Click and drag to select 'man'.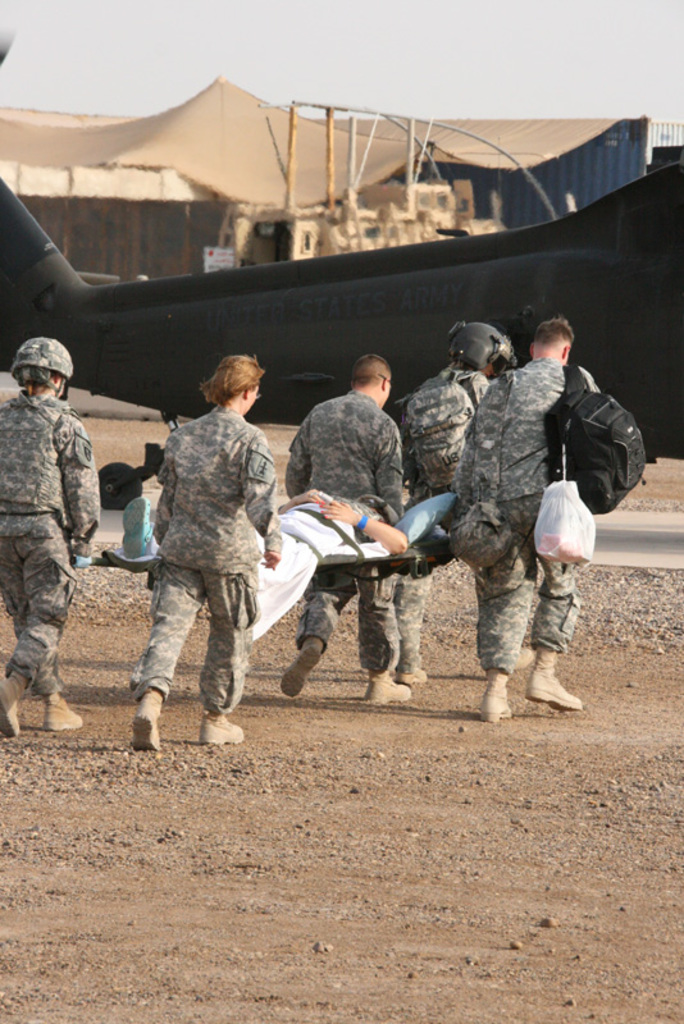
Selection: 0 337 109 731.
